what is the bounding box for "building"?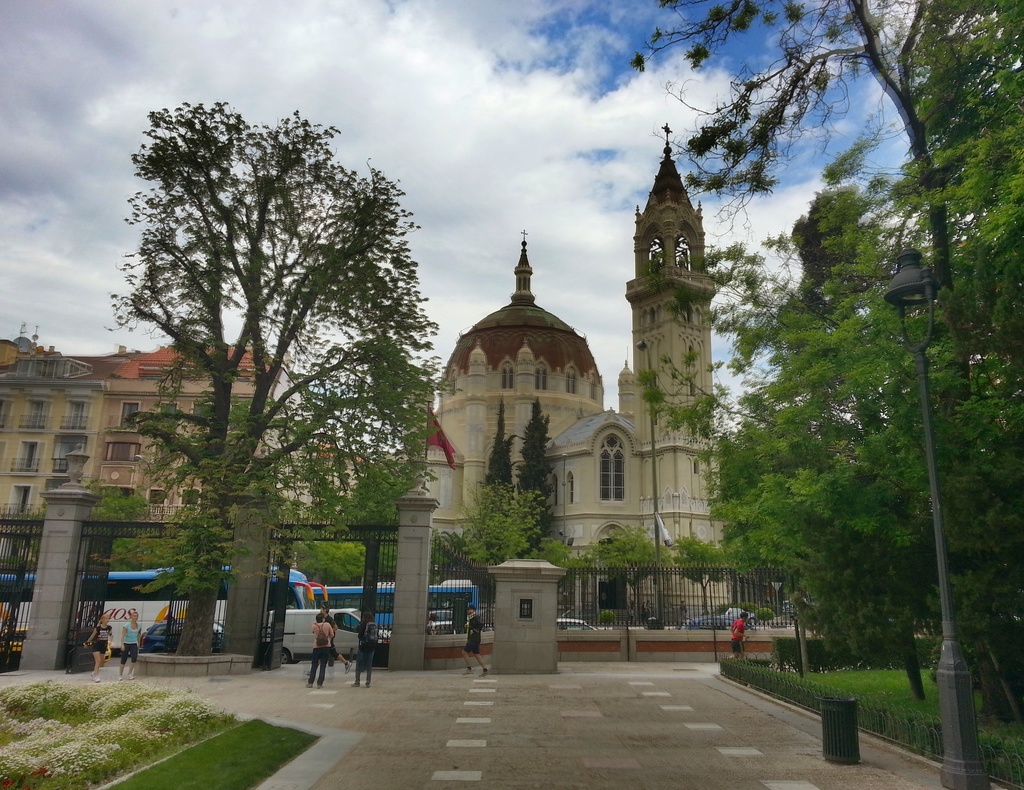
l=386, t=122, r=731, b=626.
